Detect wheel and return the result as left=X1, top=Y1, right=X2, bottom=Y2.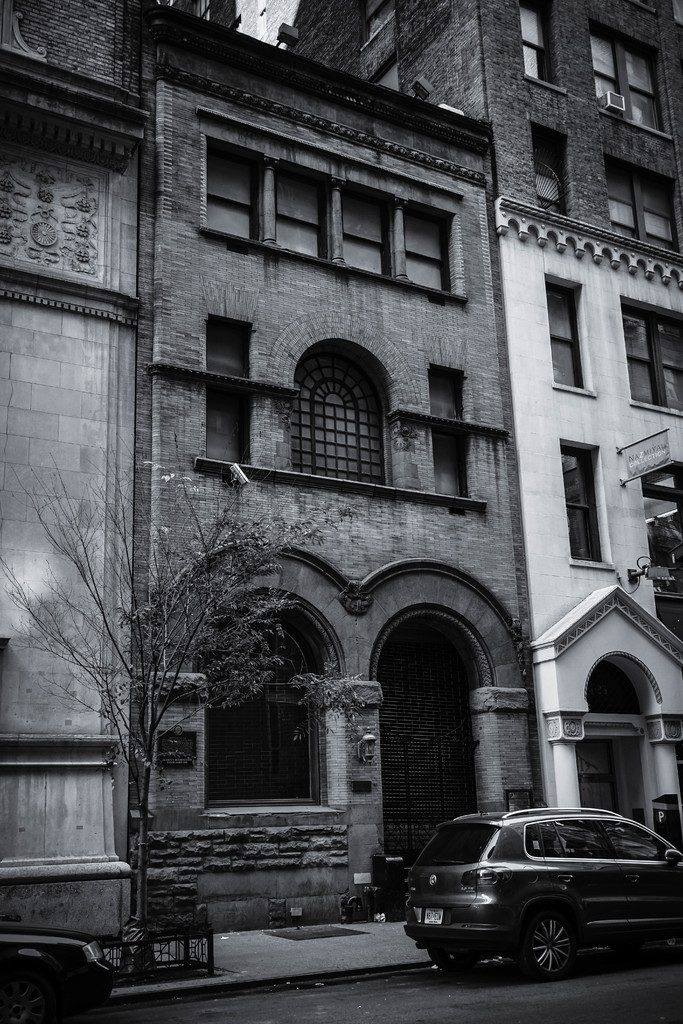
left=425, top=944, right=478, bottom=972.
